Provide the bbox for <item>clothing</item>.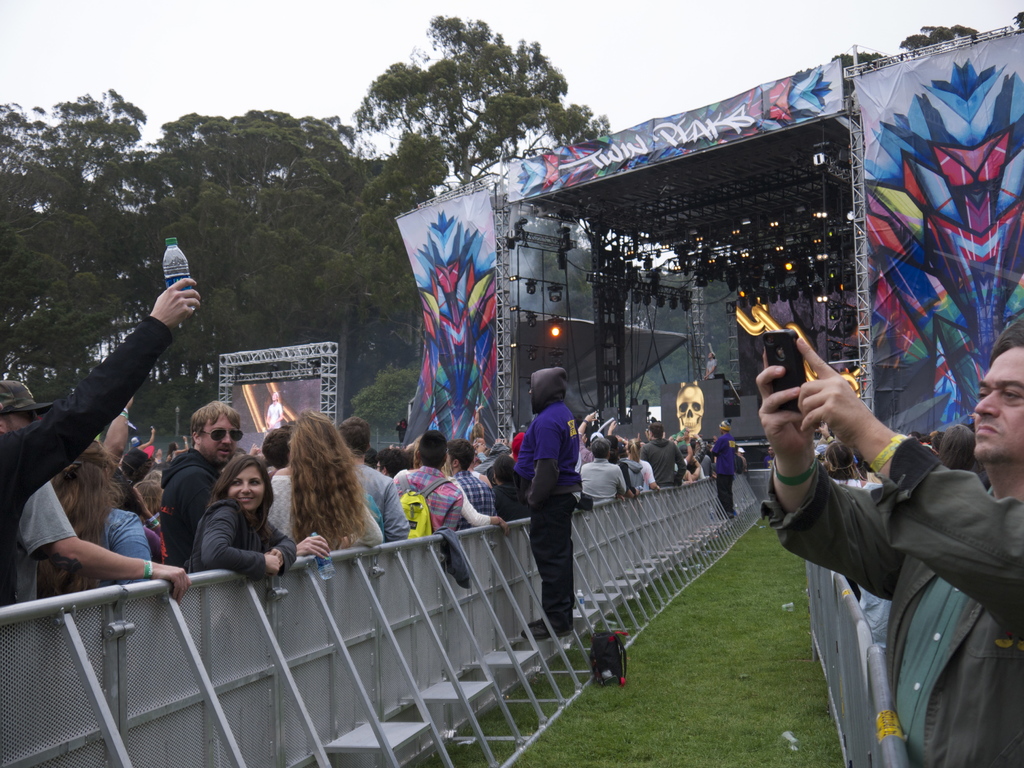
BBox(349, 464, 409, 541).
